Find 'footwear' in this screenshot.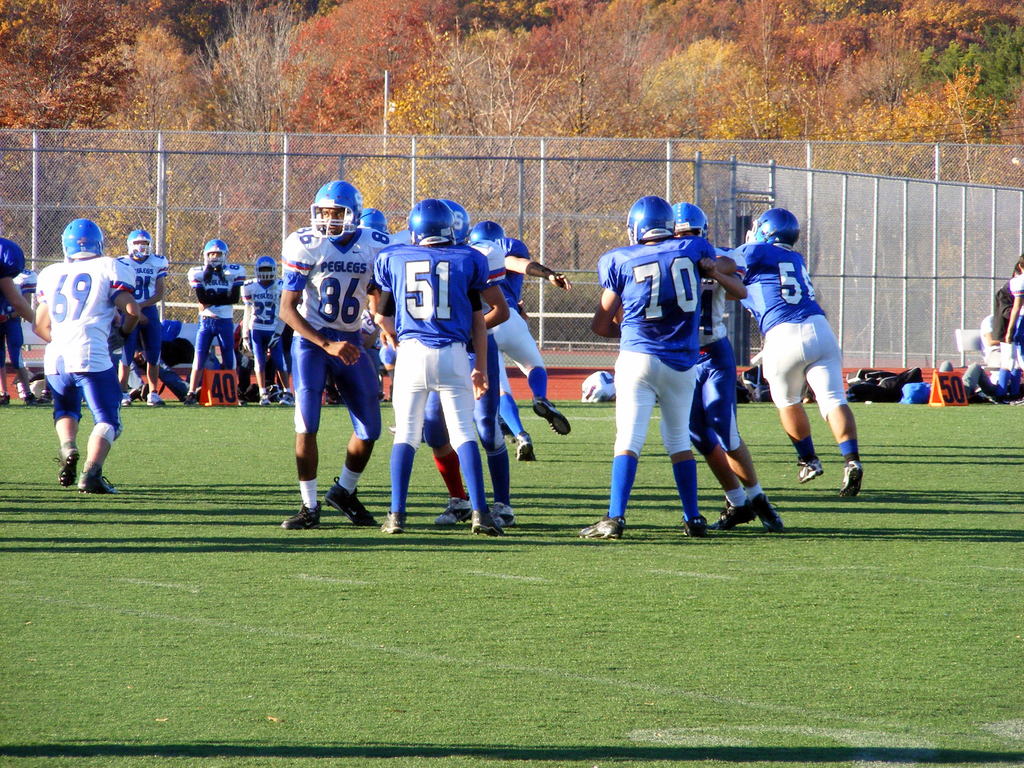
The bounding box for 'footwear' is (left=533, top=397, right=573, bottom=437).
